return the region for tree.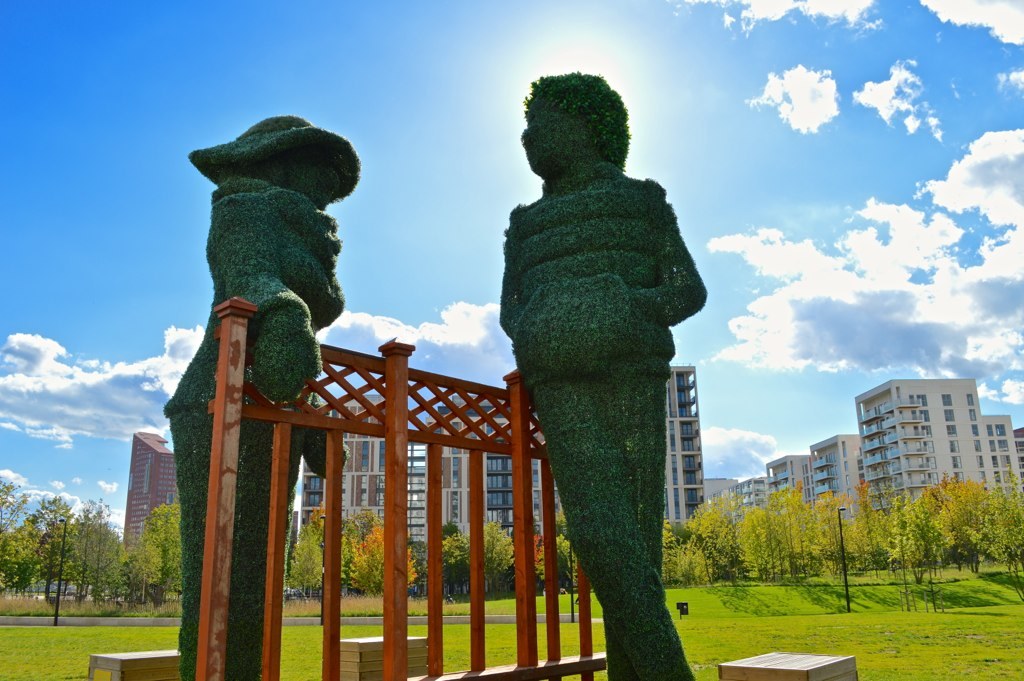
select_region(880, 492, 948, 581).
